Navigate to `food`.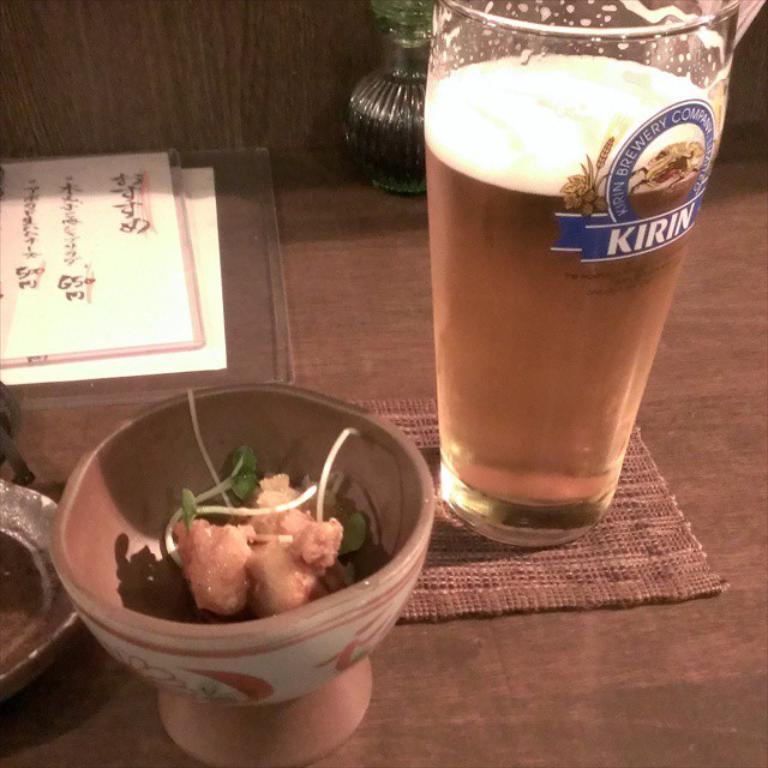
Navigation target: {"left": 107, "top": 438, "right": 407, "bottom": 638}.
